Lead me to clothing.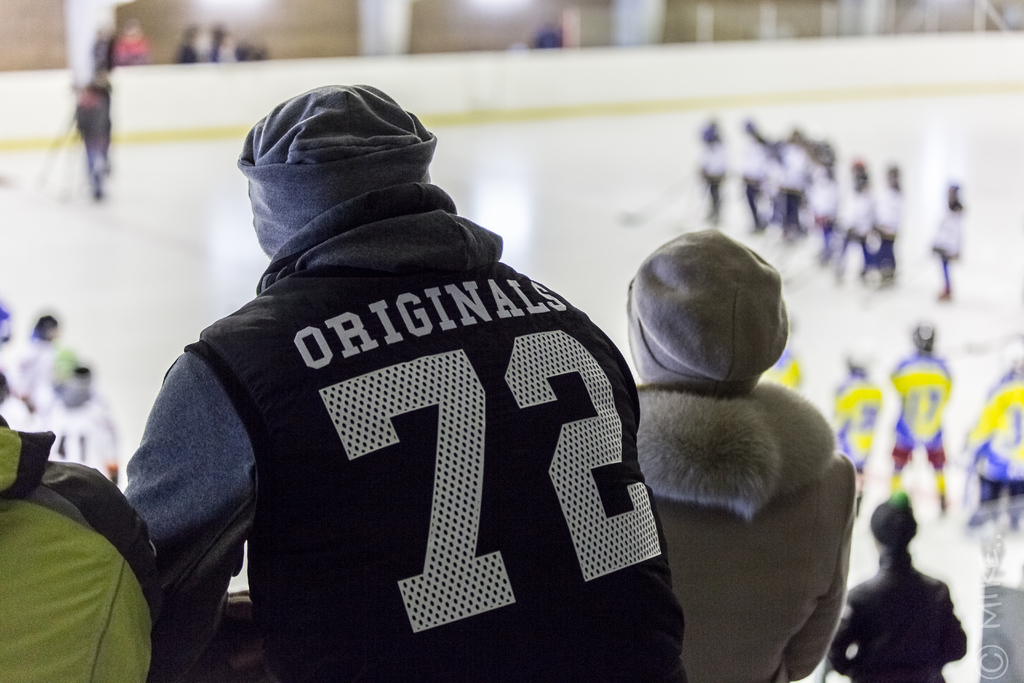
Lead to <region>703, 147, 721, 204</region>.
